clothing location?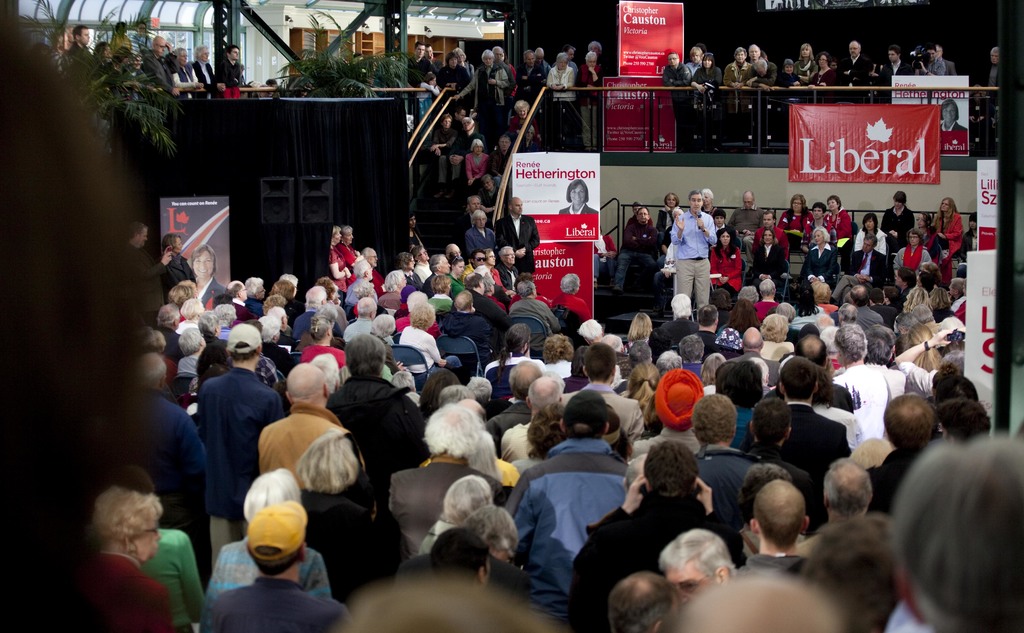
(342, 242, 363, 272)
